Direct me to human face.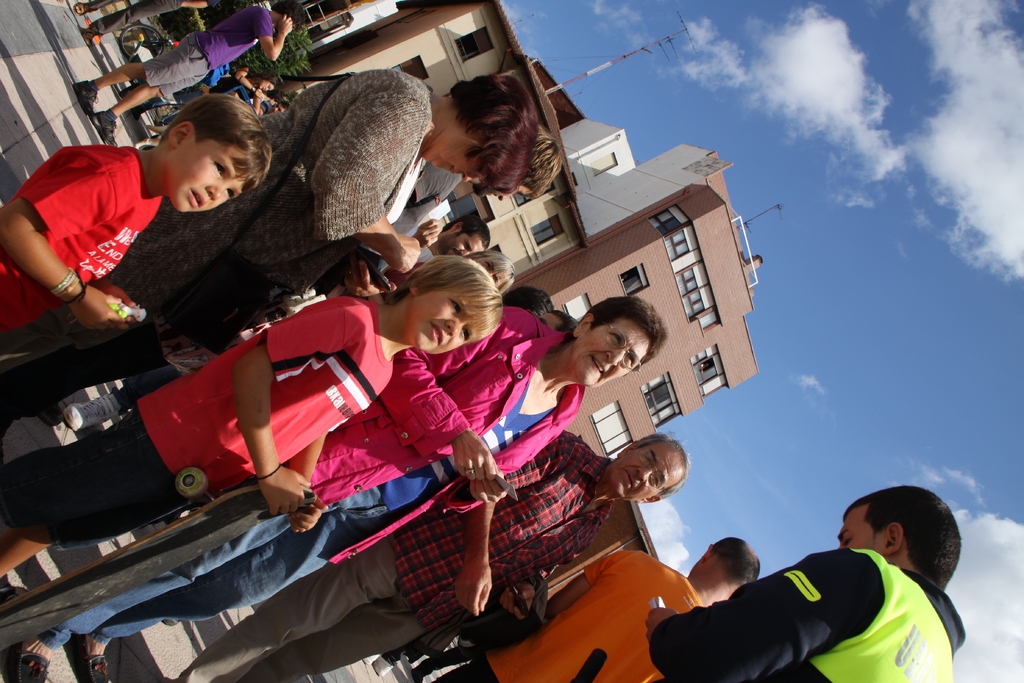
Direction: bbox(579, 324, 645, 383).
